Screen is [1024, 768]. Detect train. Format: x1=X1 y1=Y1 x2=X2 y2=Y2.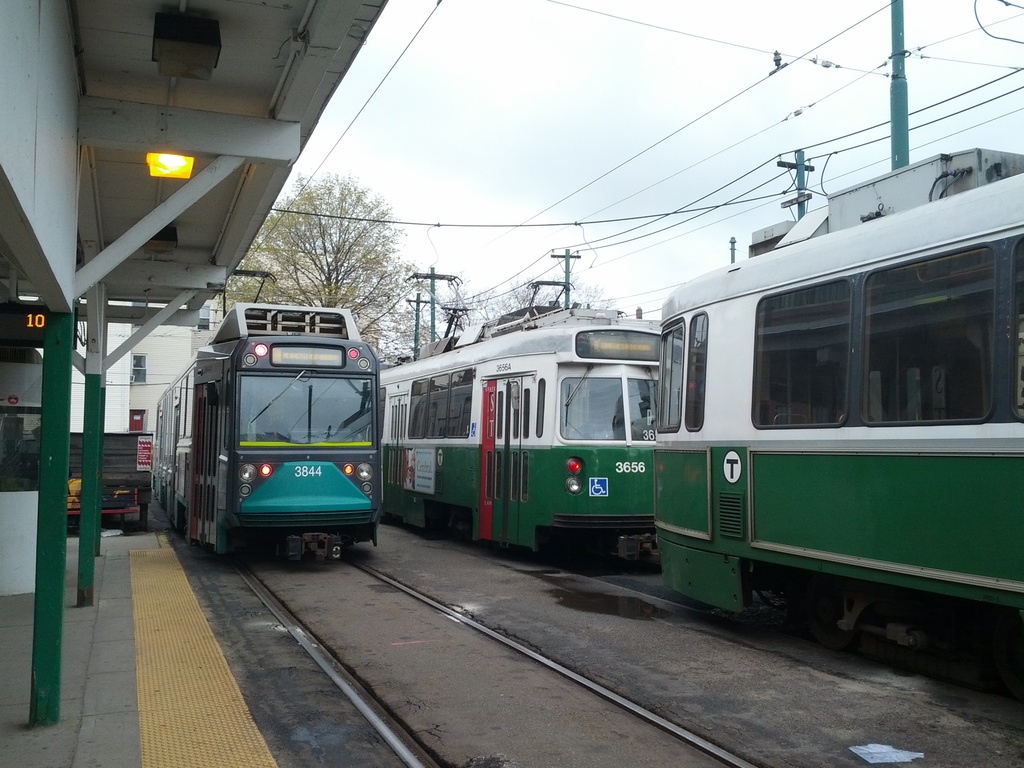
x1=650 y1=148 x2=1023 y2=692.
